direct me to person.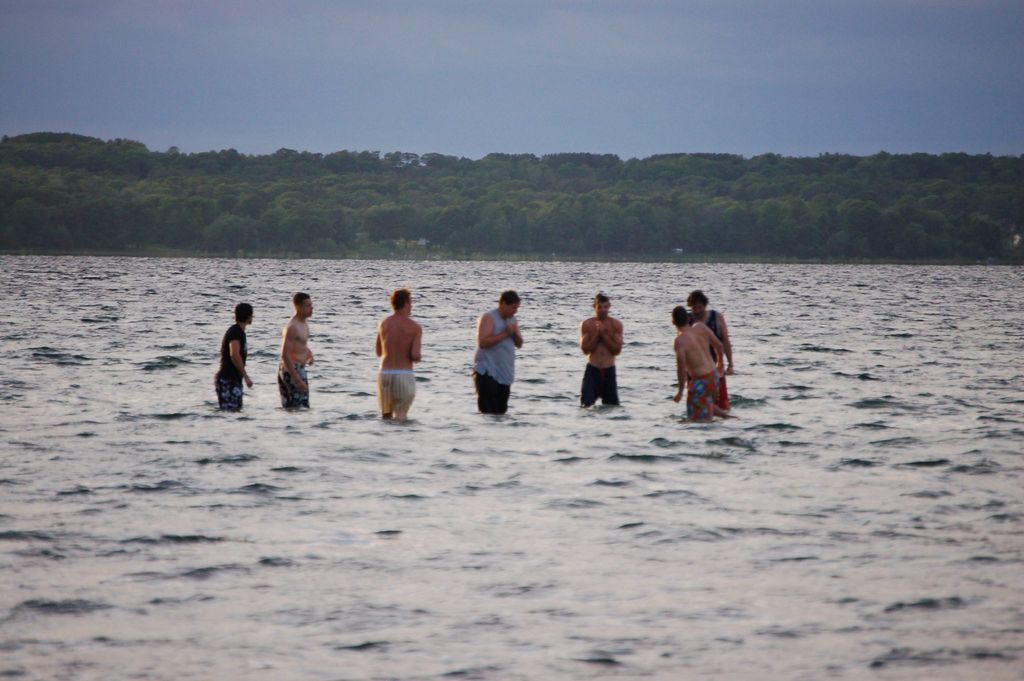
Direction: (472,288,522,413).
